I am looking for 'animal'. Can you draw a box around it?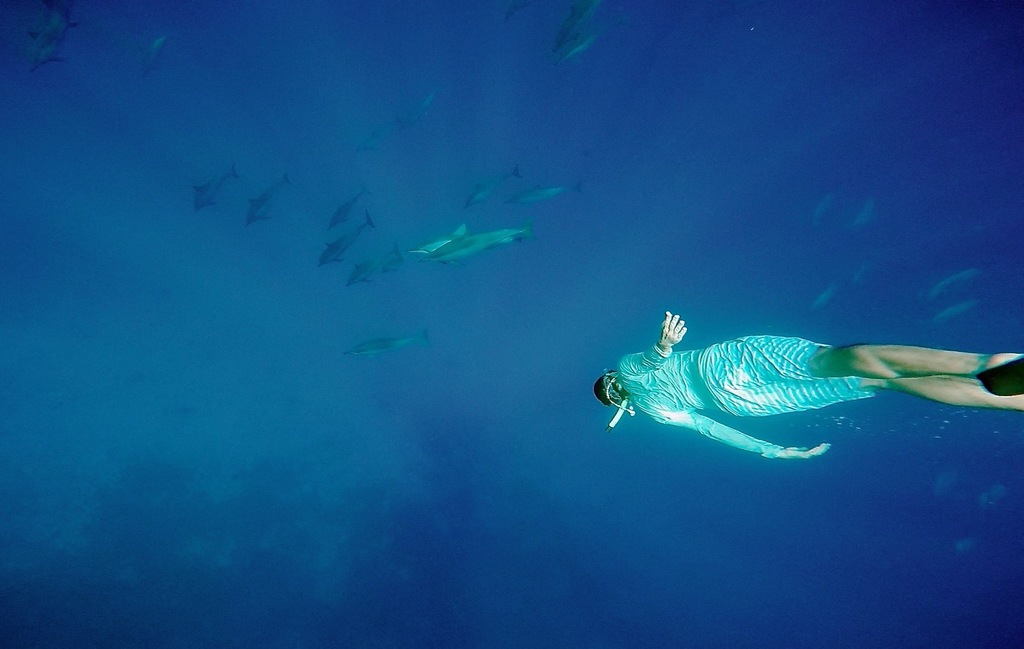
Sure, the bounding box is (x1=808, y1=284, x2=842, y2=318).
